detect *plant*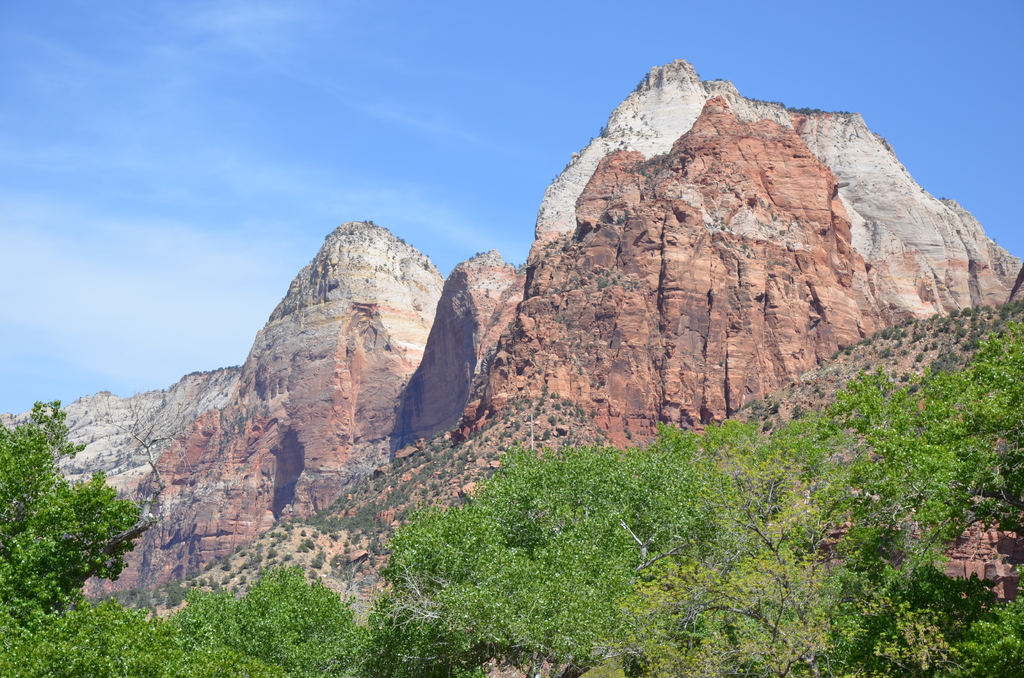
bbox=(572, 407, 587, 418)
